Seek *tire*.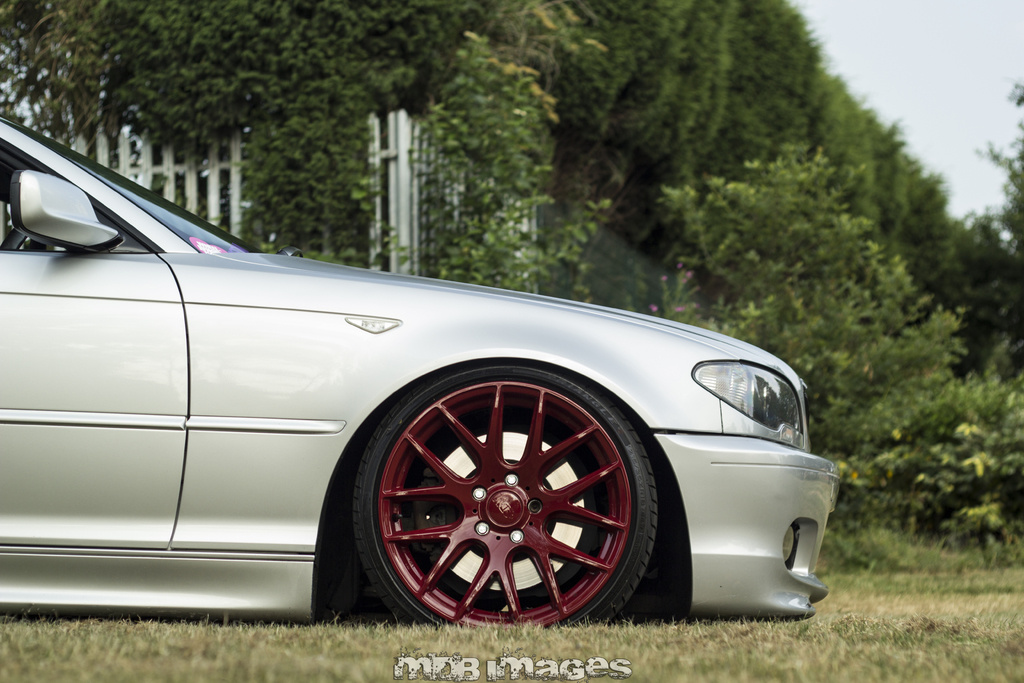
322, 359, 691, 646.
